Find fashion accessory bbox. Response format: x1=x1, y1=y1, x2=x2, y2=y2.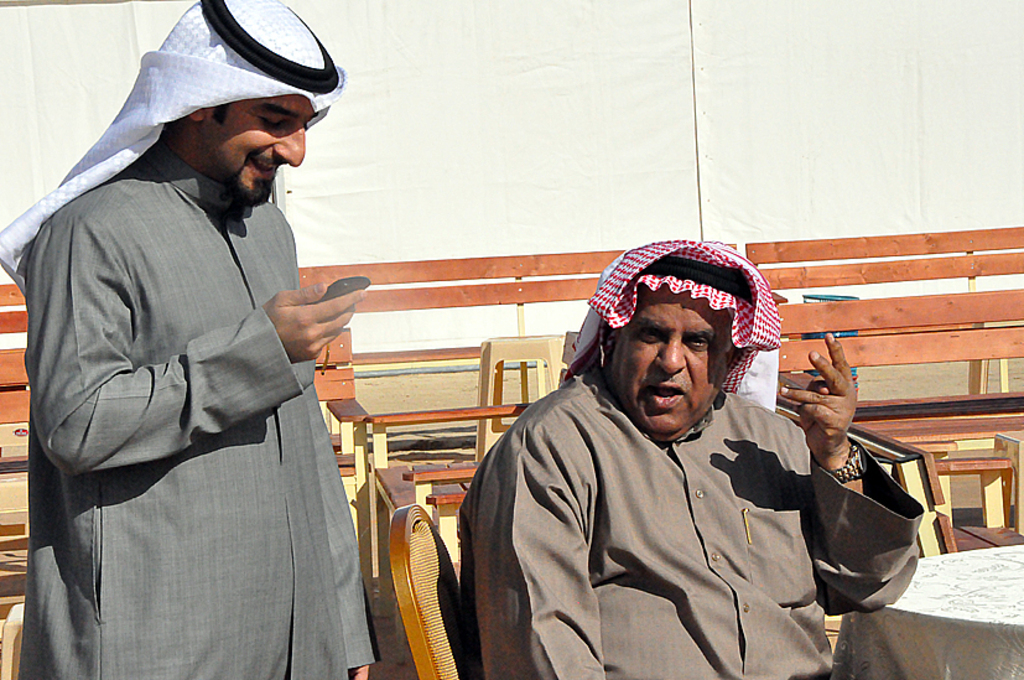
x1=830, y1=440, x2=870, y2=483.
